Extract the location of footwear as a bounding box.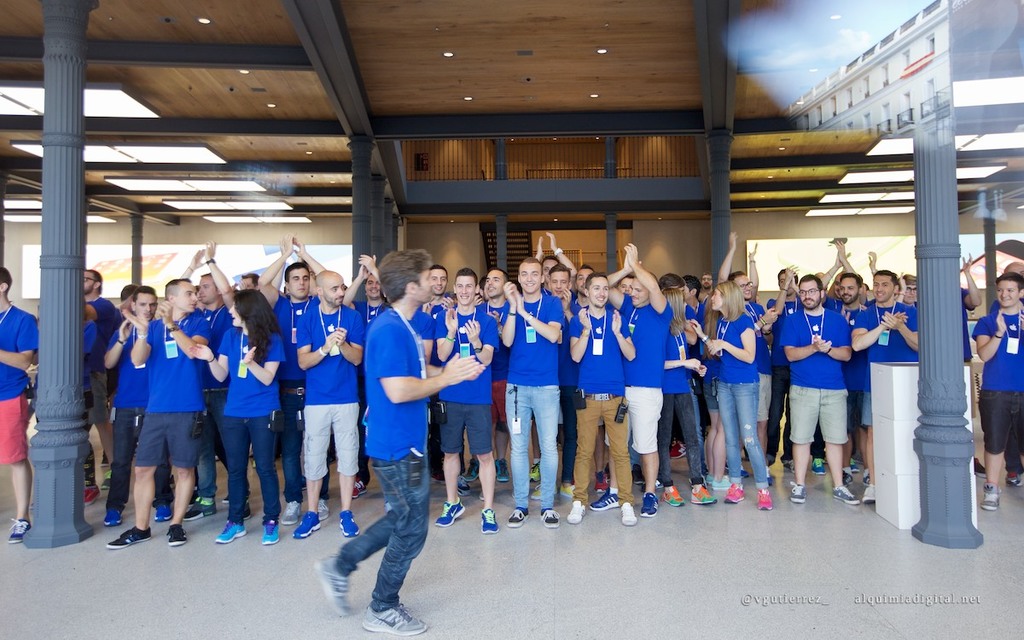
l=433, t=474, r=445, b=482.
